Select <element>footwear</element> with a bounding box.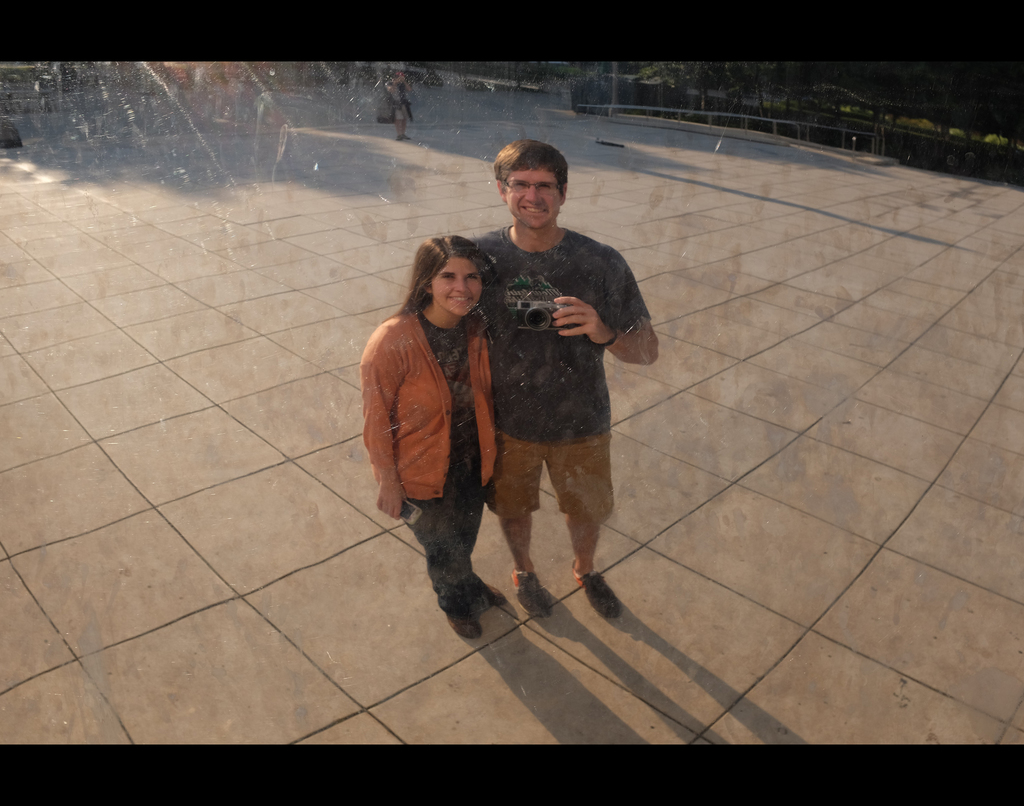
rect(572, 562, 622, 621).
